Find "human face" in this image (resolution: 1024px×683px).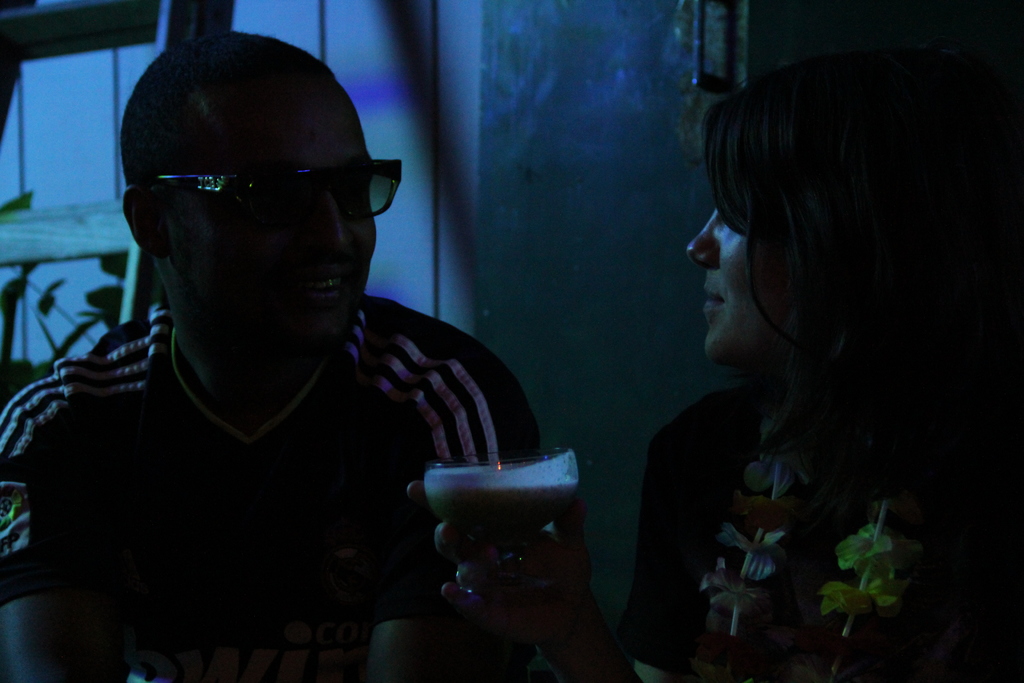
<box>687,194,794,365</box>.
